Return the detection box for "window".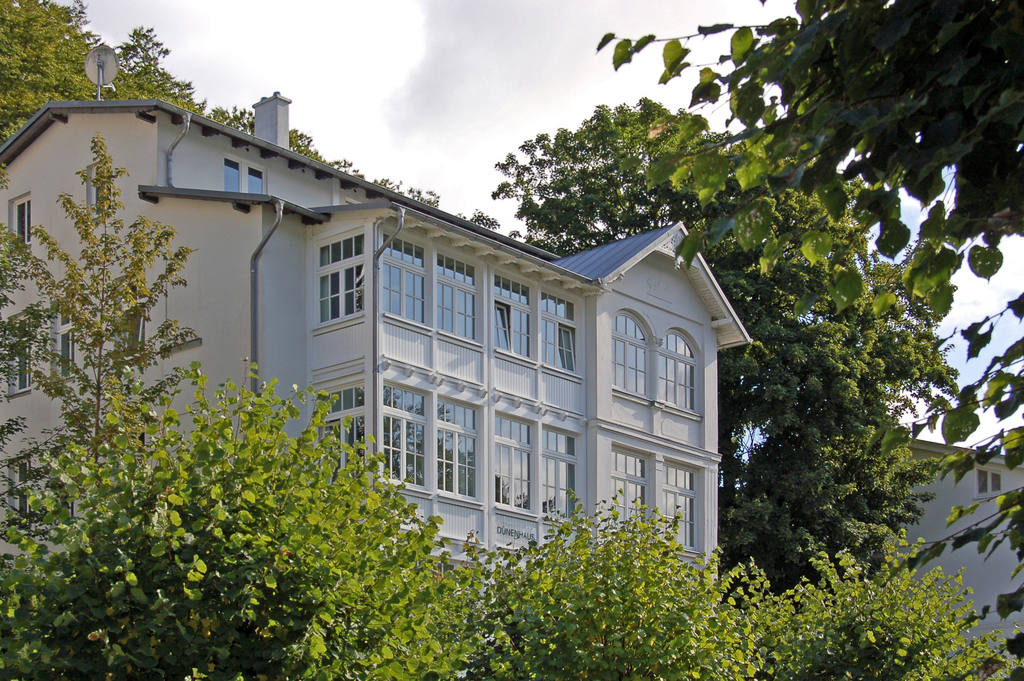
region(437, 399, 481, 499).
